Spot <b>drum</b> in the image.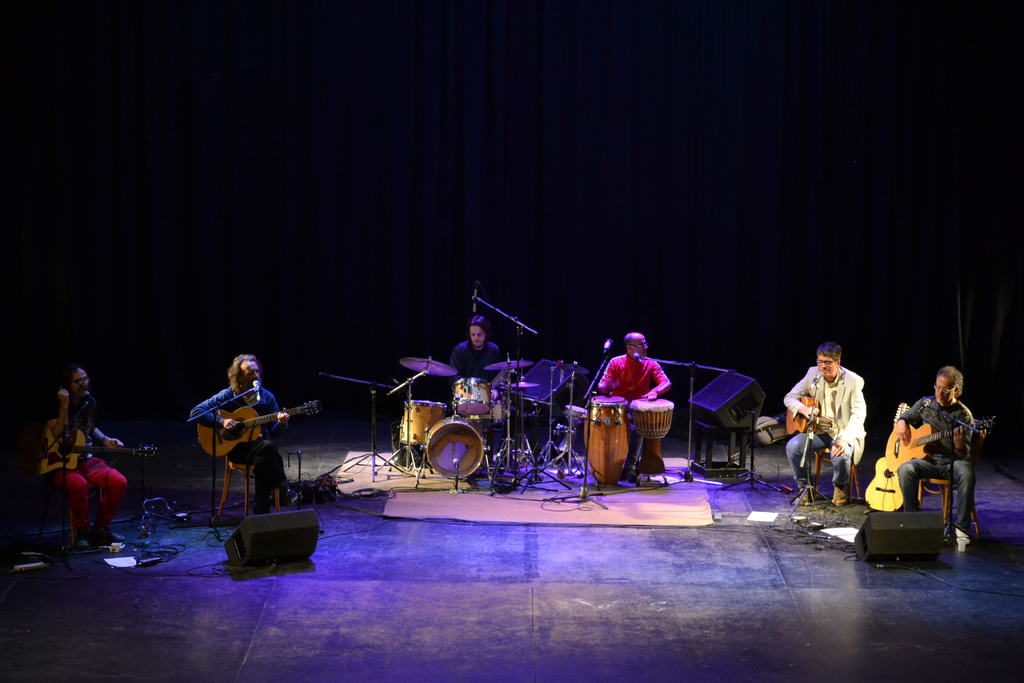
<b>drum</b> found at pyautogui.locateOnScreen(630, 399, 675, 474).
